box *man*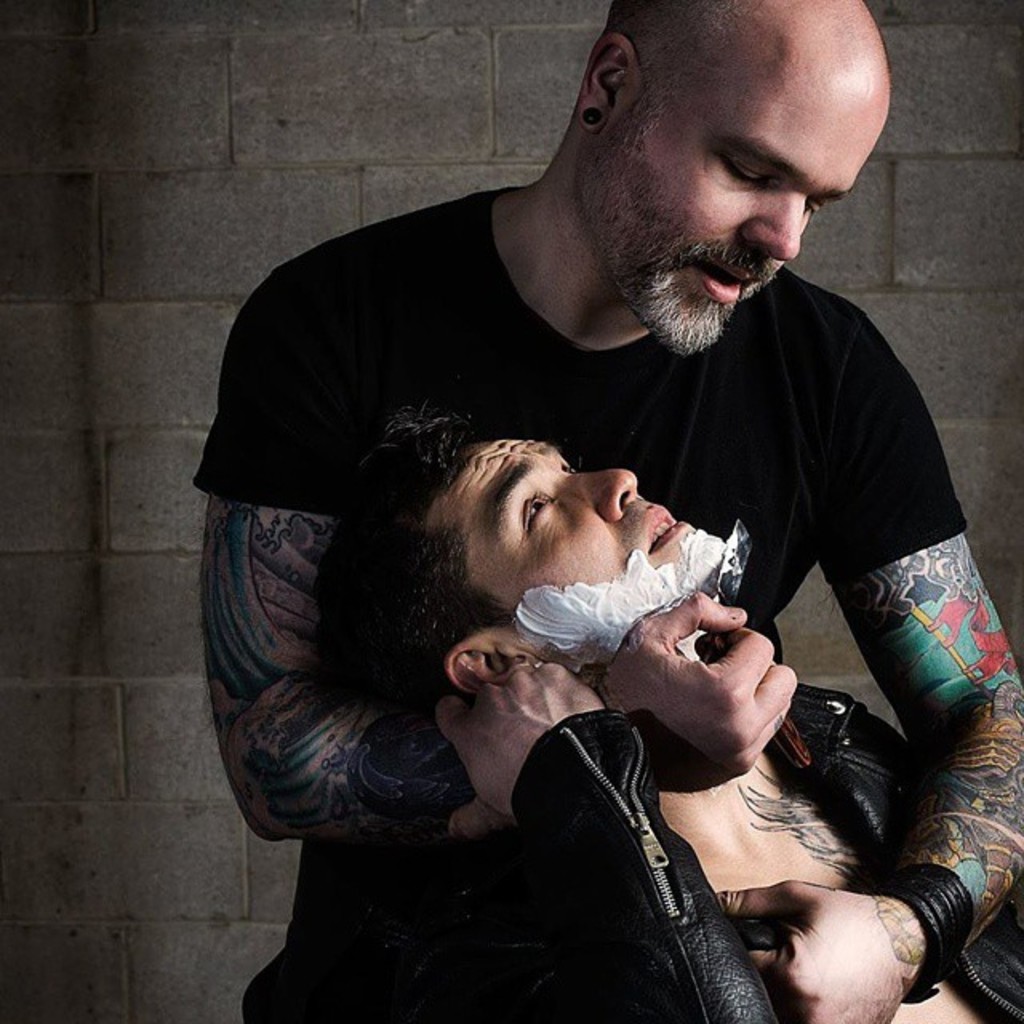
box=[315, 406, 1022, 1022]
